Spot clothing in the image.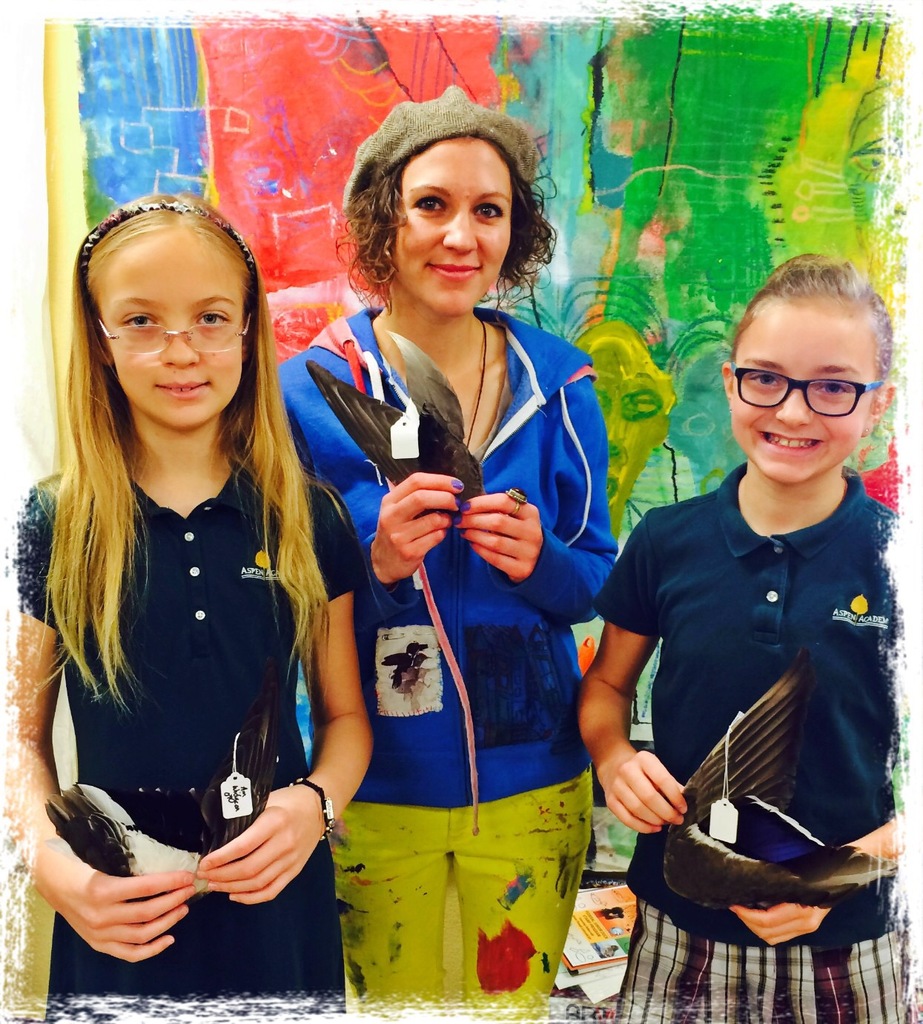
clothing found at select_region(271, 280, 634, 1013).
